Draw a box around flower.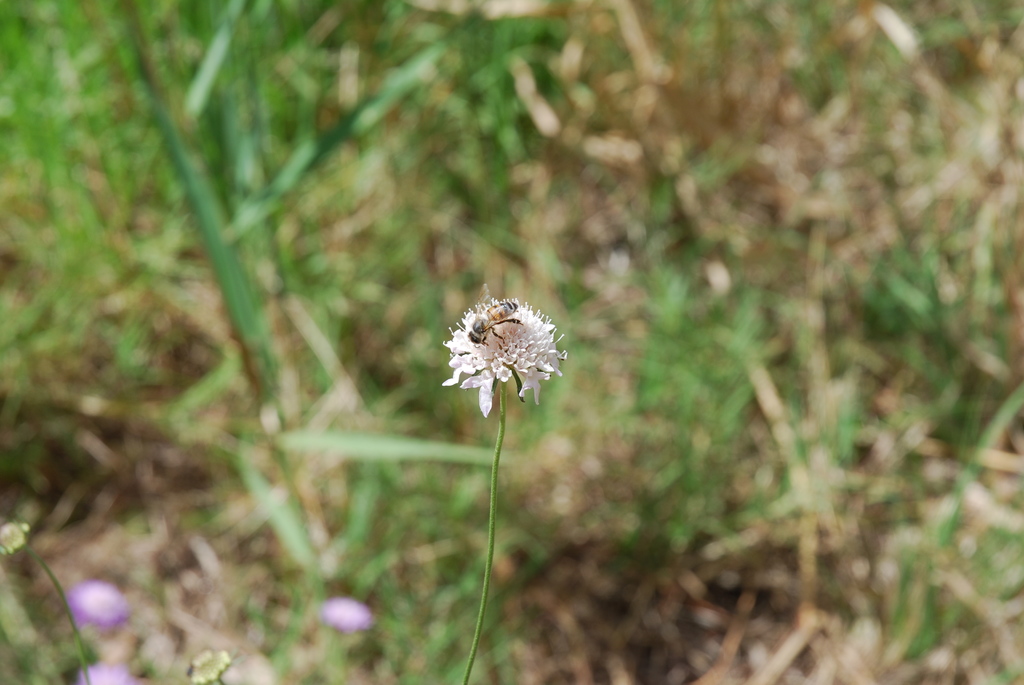
(left=312, top=594, right=372, bottom=635).
